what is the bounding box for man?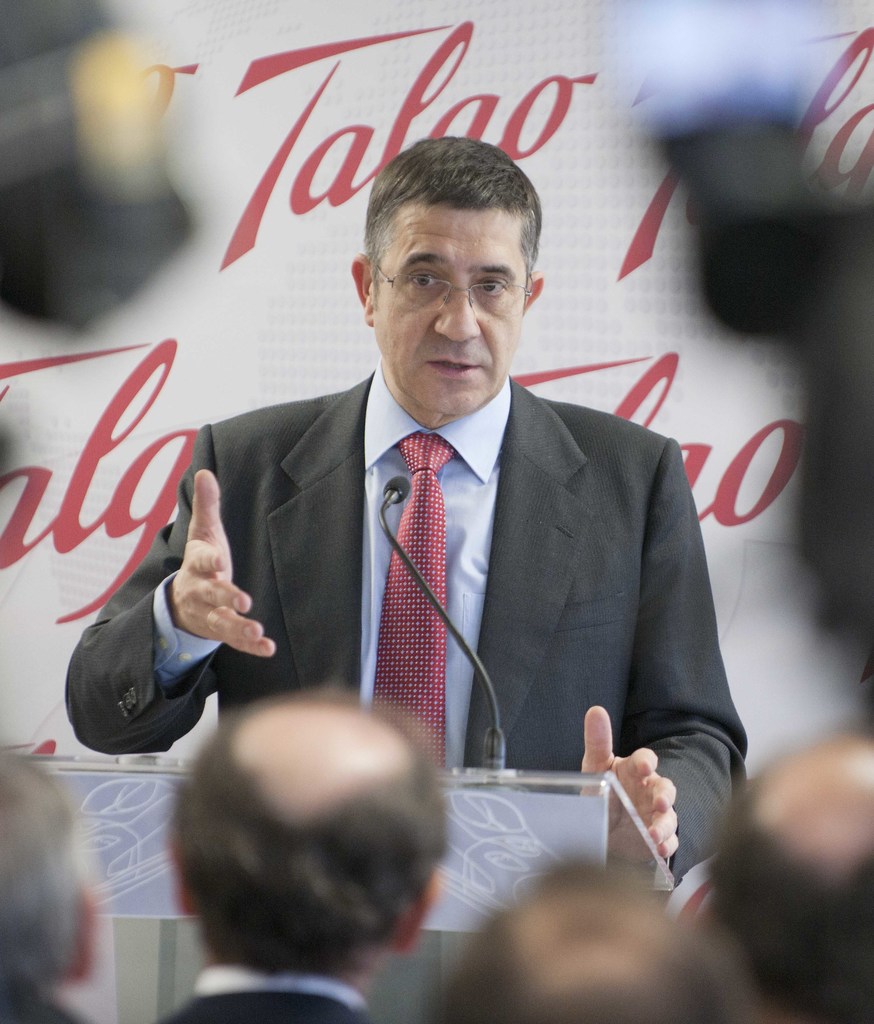
(707,730,873,1023).
